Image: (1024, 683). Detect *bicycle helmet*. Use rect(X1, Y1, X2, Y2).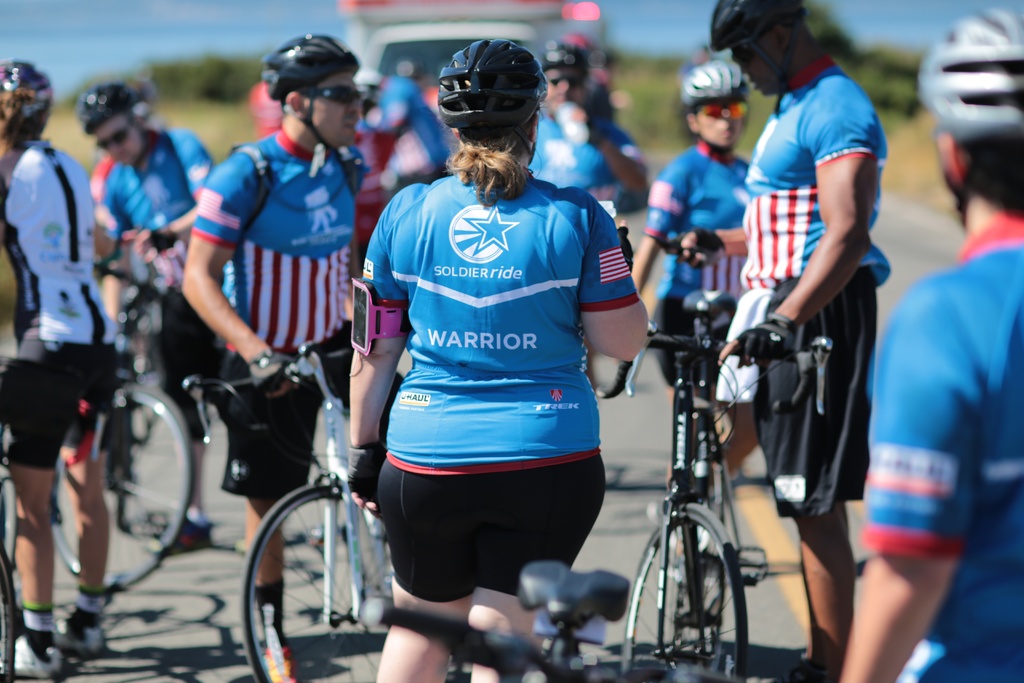
rect(84, 78, 148, 133).
